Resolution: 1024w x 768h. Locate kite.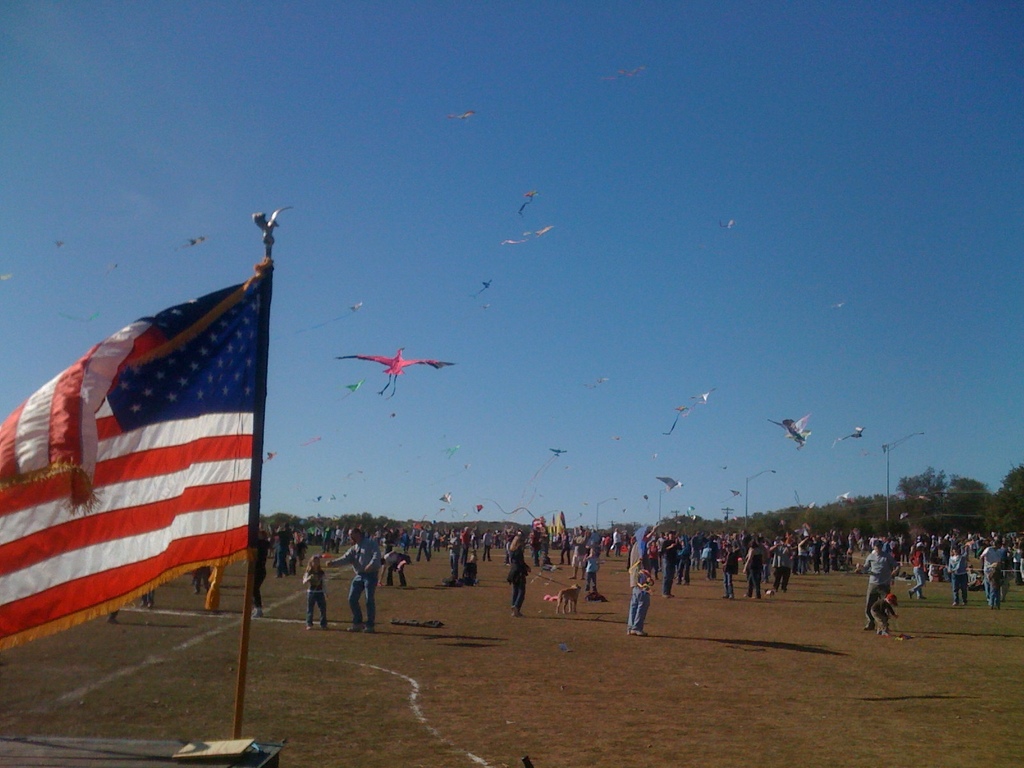
[x1=338, y1=376, x2=371, y2=404].
